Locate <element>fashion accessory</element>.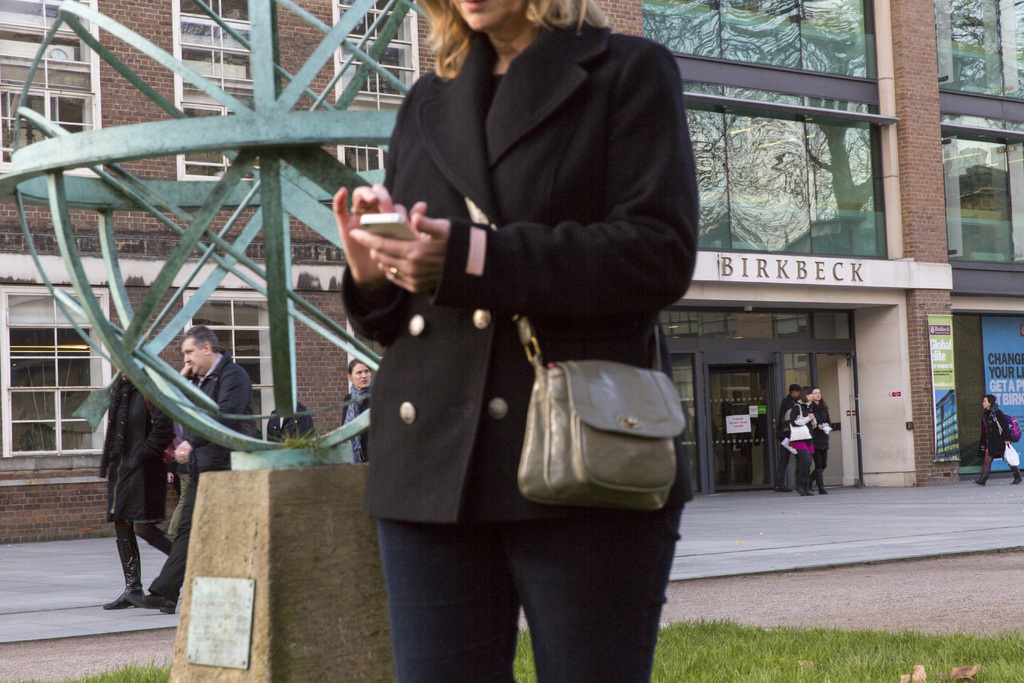
Bounding box: bbox=[102, 589, 145, 614].
